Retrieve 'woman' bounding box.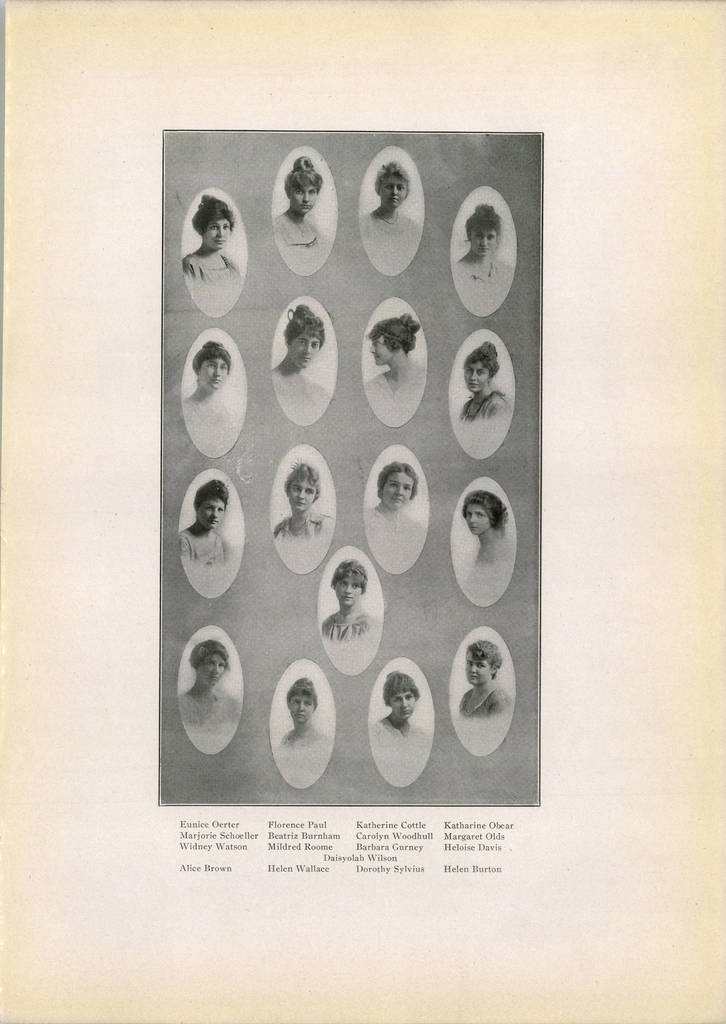
Bounding box: x1=273, y1=154, x2=331, y2=249.
